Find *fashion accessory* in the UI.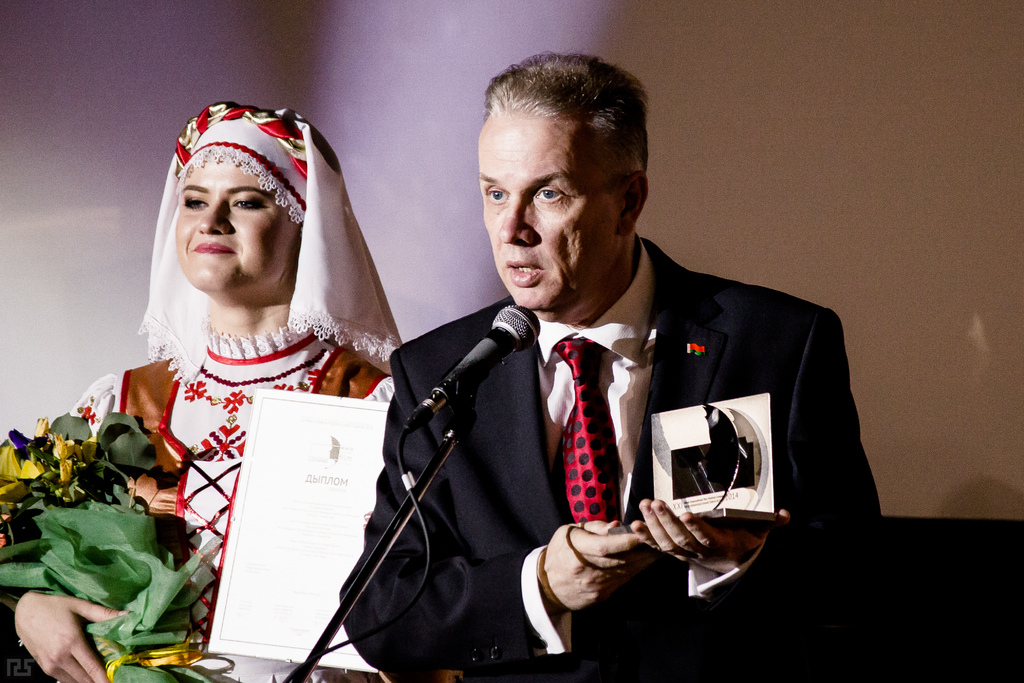
UI element at {"x1": 552, "y1": 335, "x2": 623, "y2": 527}.
